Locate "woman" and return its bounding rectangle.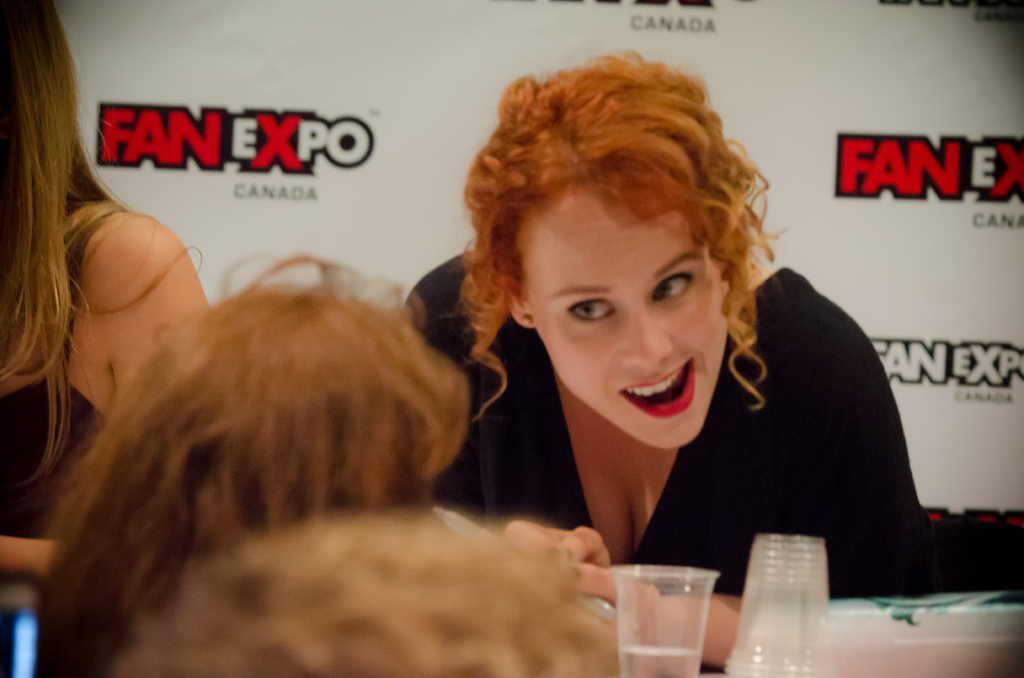
l=115, t=507, r=610, b=677.
